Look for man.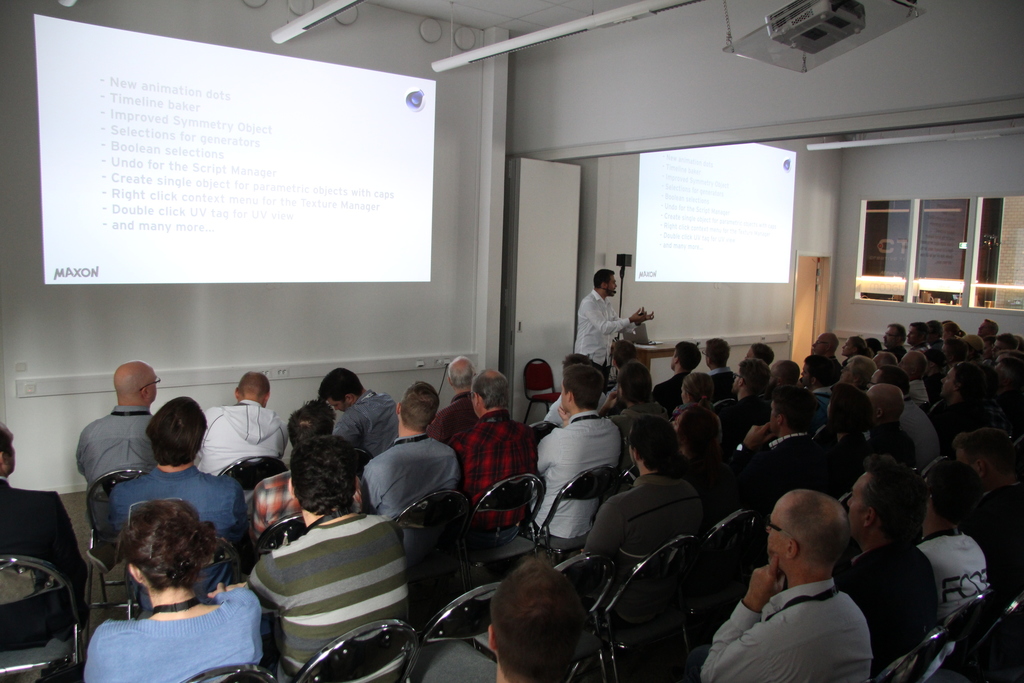
Found: 651, 343, 703, 413.
